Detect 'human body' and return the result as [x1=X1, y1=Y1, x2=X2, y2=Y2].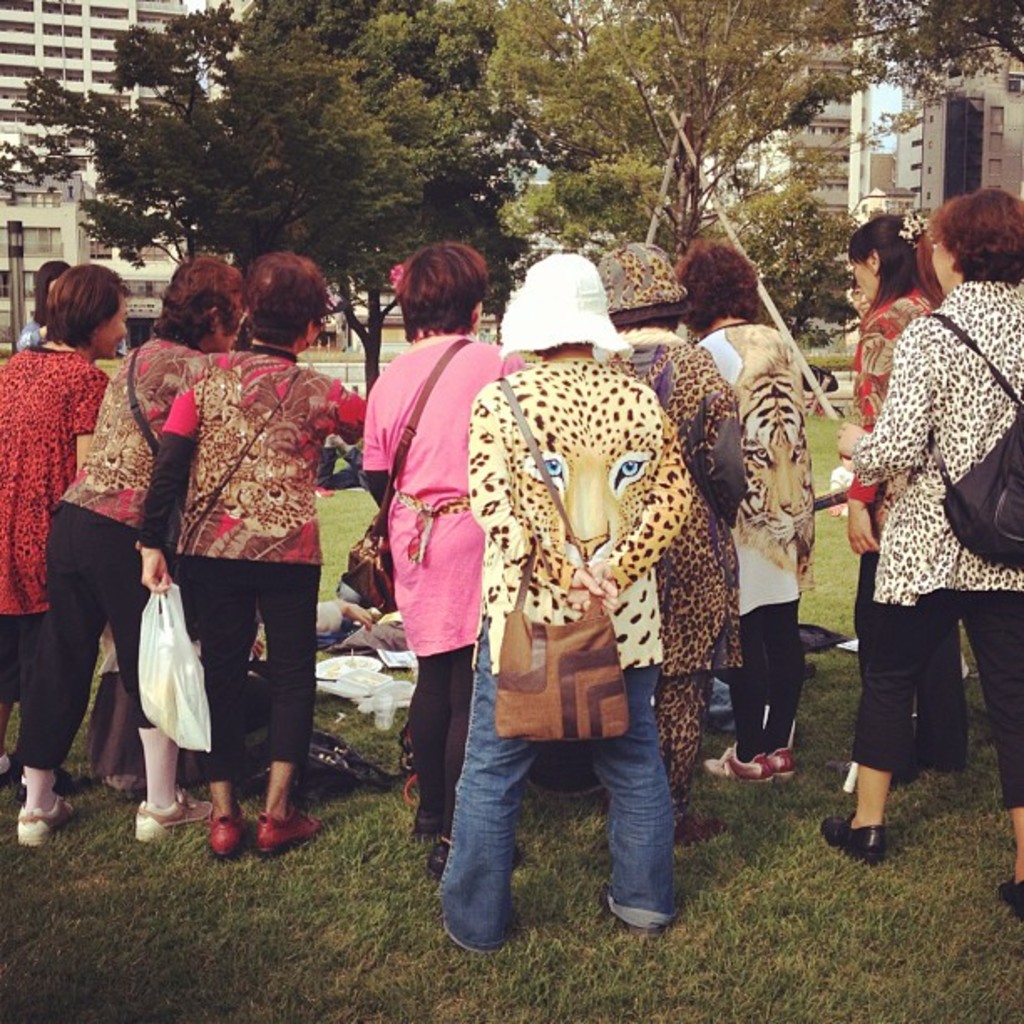
[x1=423, y1=249, x2=698, y2=947].
